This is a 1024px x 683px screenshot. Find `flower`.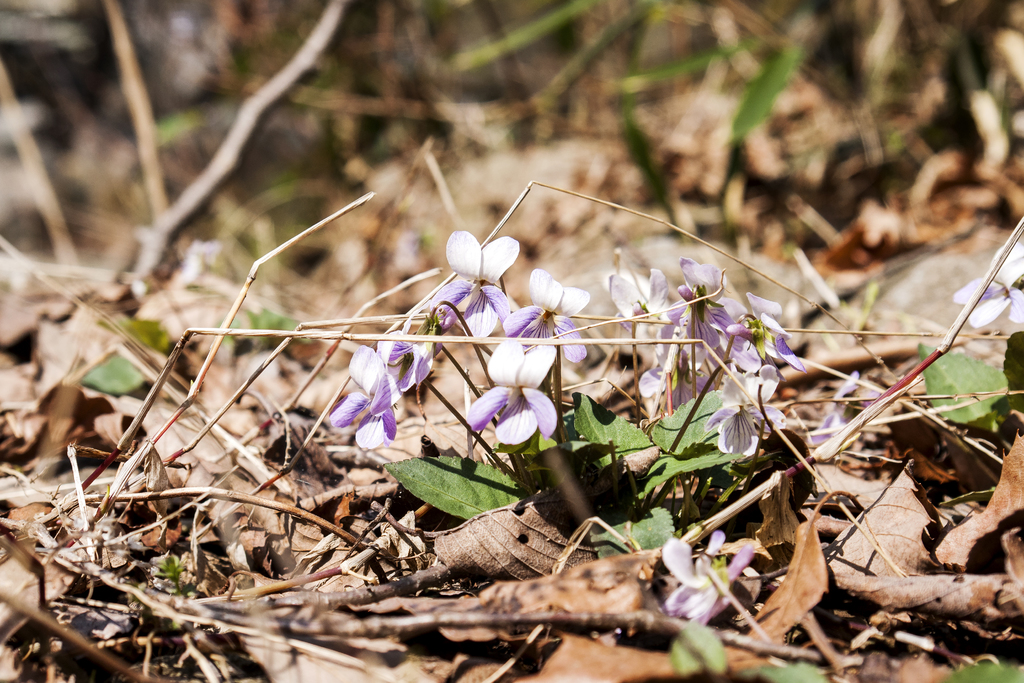
Bounding box: (664,525,733,620).
